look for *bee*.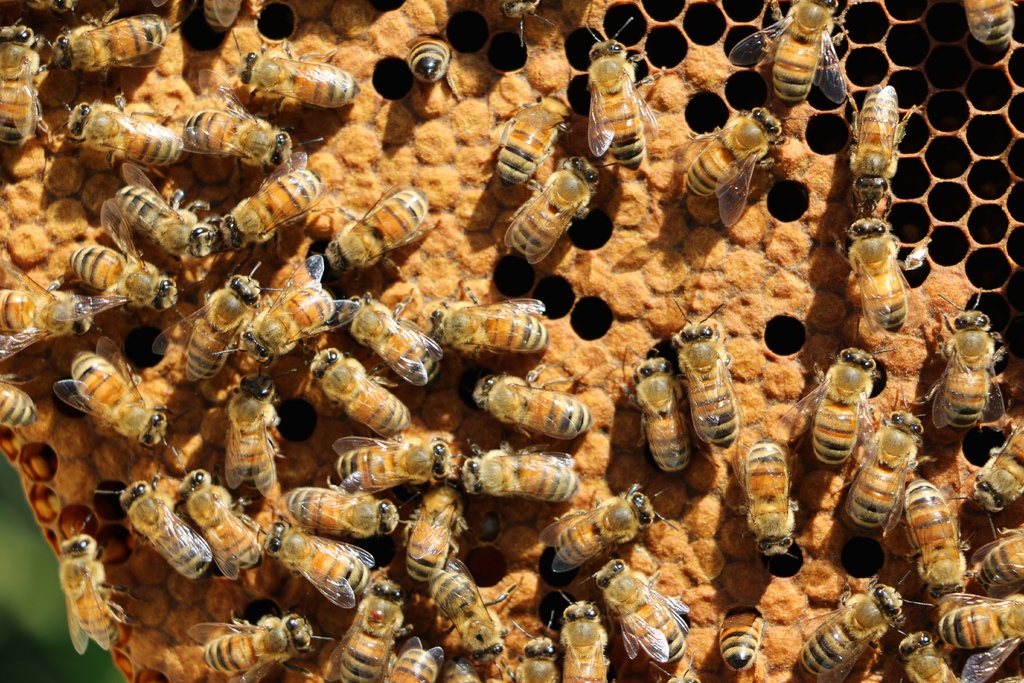
Found: Rect(516, 634, 558, 682).
